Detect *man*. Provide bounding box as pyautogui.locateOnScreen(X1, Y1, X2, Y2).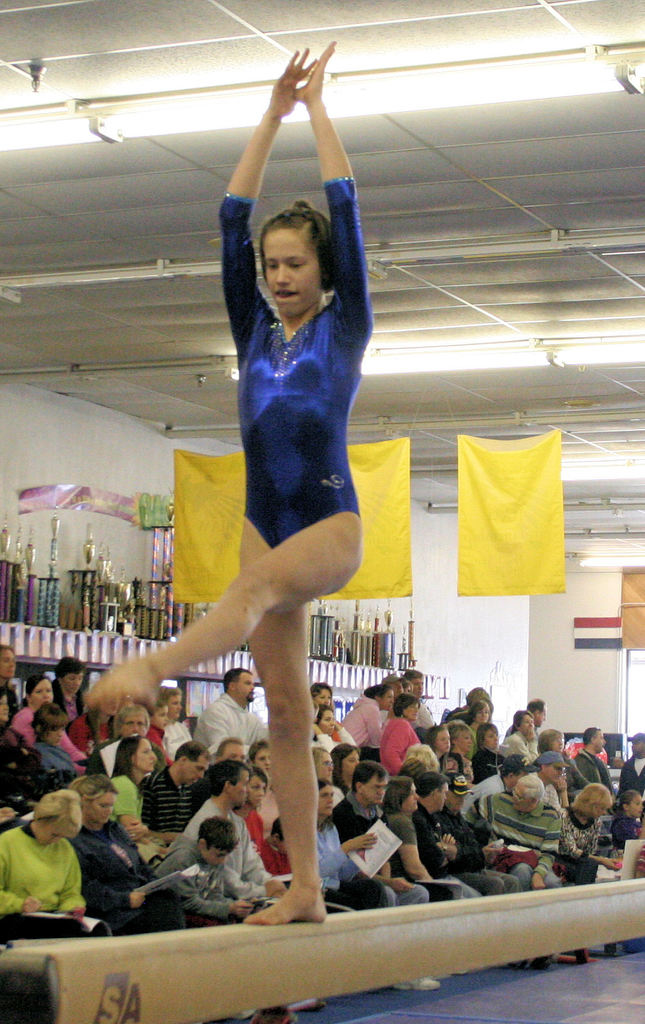
pyautogui.locateOnScreen(190, 668, 269, 755).
